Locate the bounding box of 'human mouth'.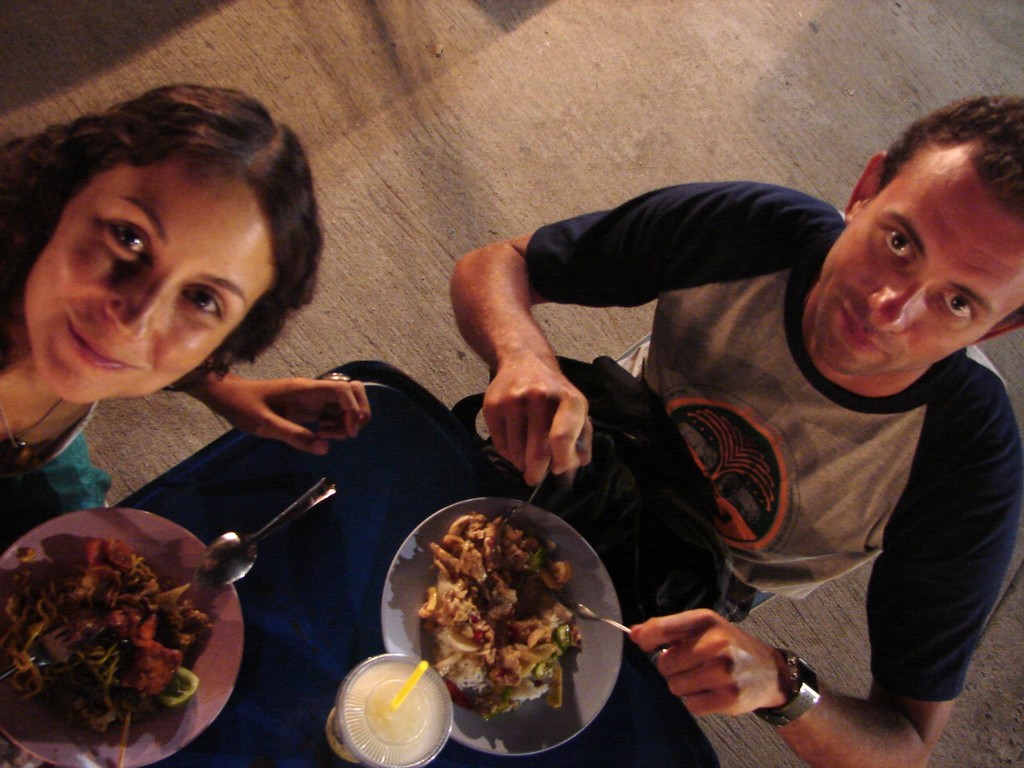
Bounding box: <region>68, 315, 140, 367</region>.
